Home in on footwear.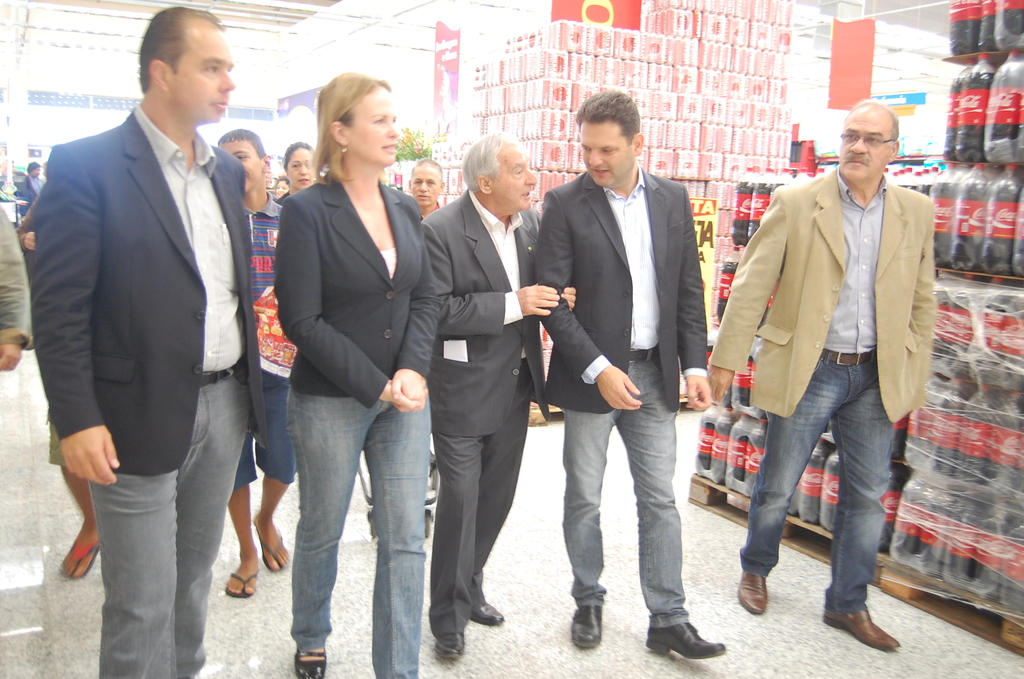
Homed in at bbox(841, 582, 904, 667).
